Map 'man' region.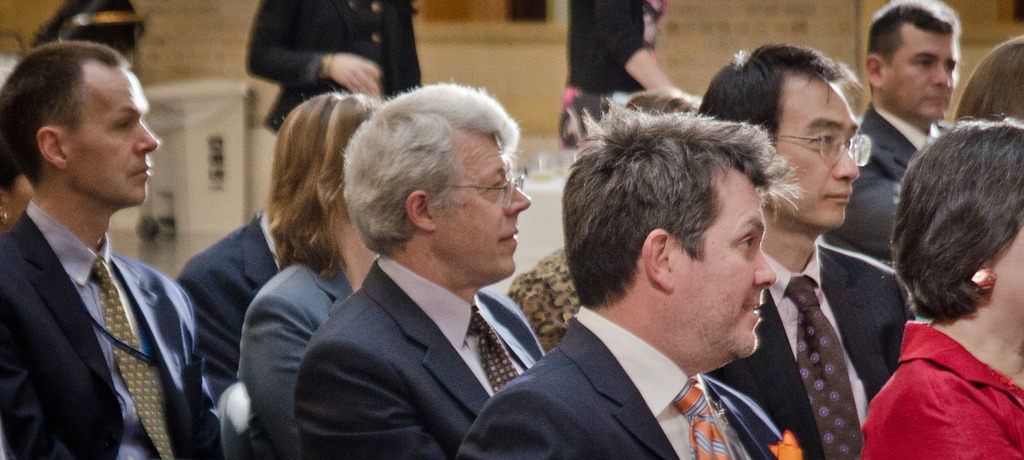
Mapped to crop(461, 102, 795, 459).
